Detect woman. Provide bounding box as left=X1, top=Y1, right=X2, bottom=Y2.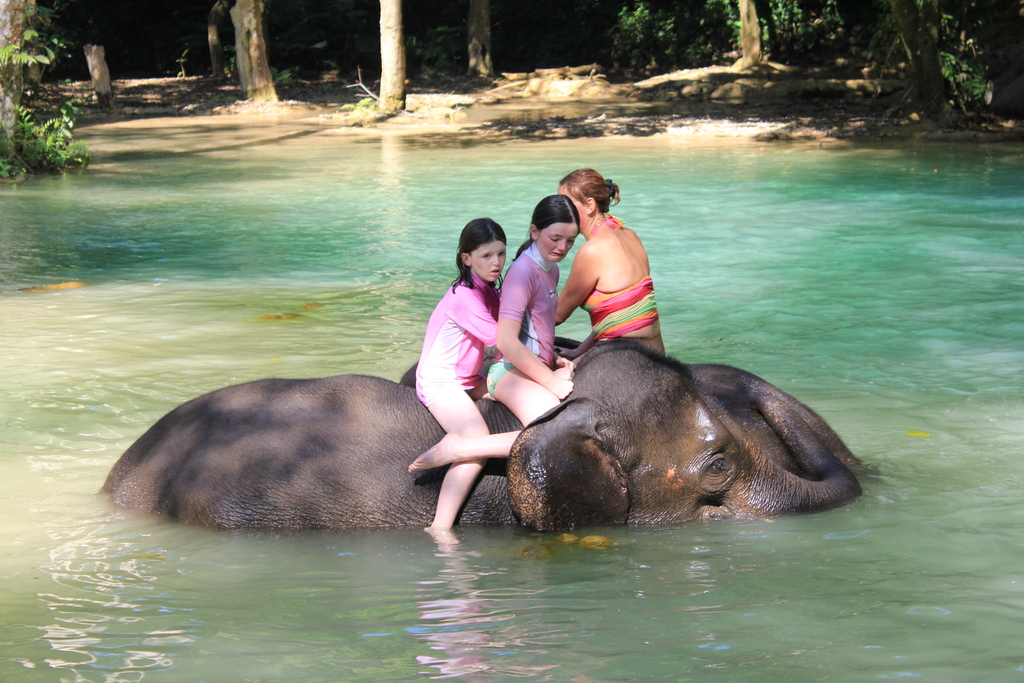
left=540, top=164, right=679, bottom=369.
